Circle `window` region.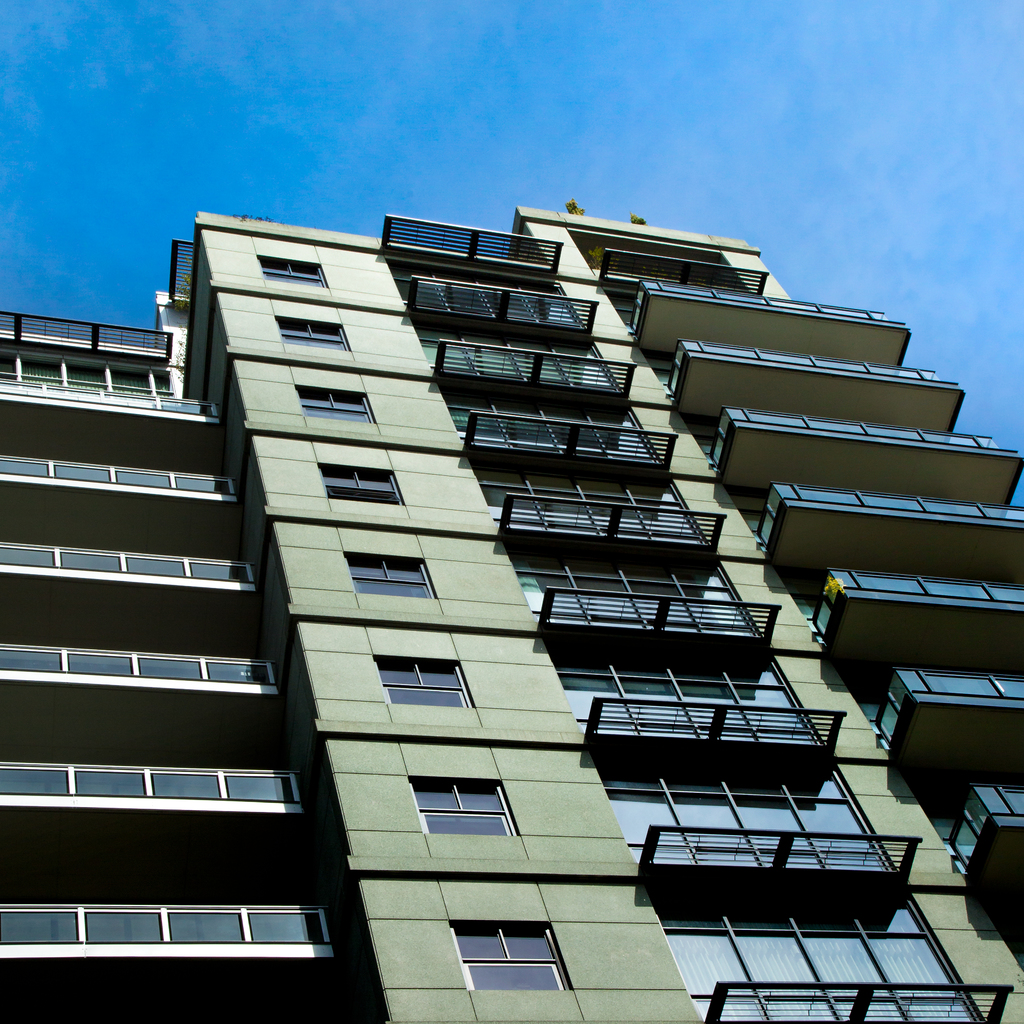
Region: Rect(0, 440, 242, 501).
